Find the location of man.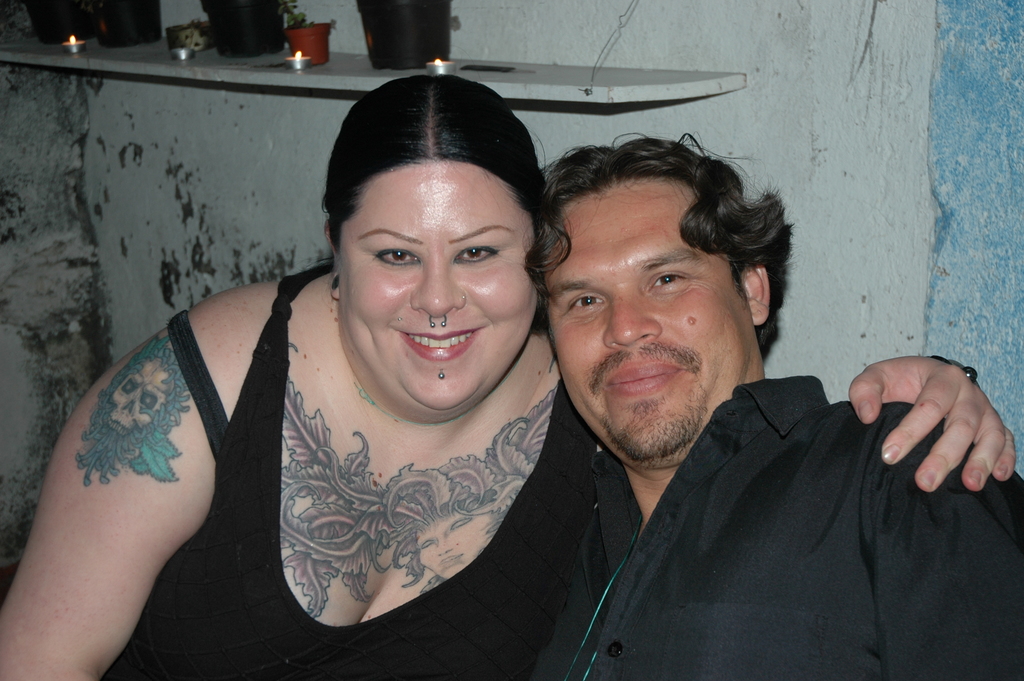
Location: (left=488, top=185, right=996, bottom=666).
